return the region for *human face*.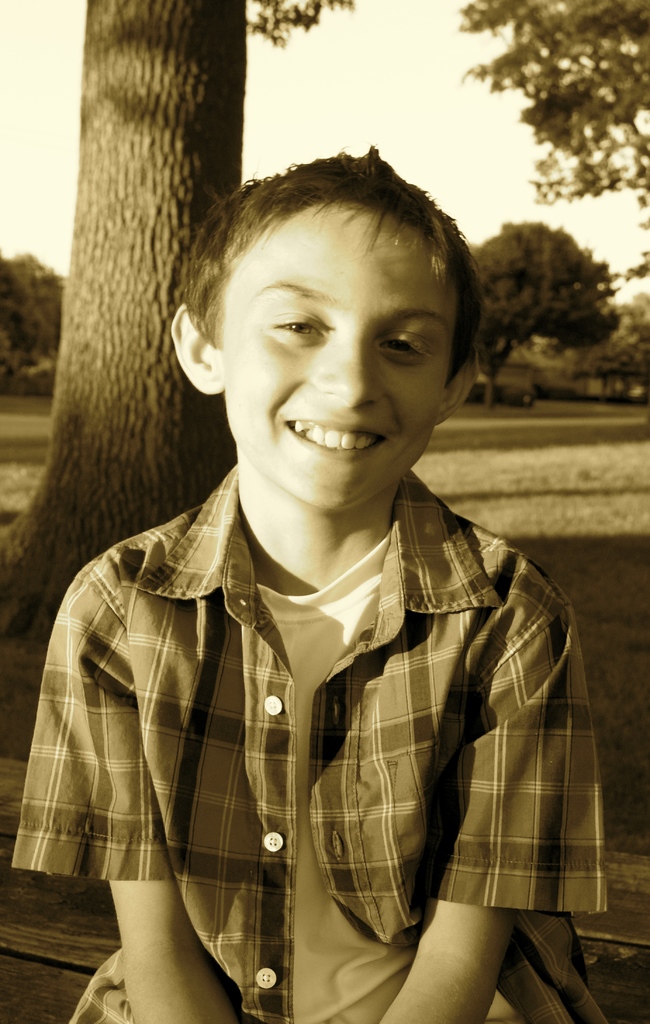
(x1=214, y1=202, x2=461, y2=509).
